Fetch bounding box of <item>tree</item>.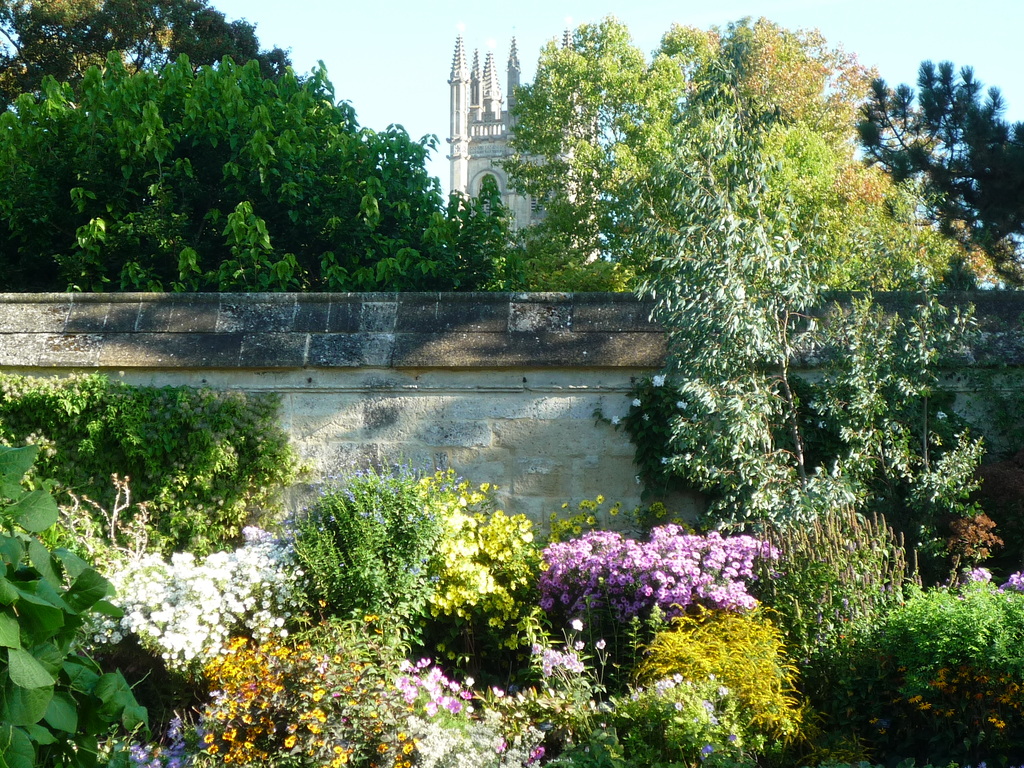
Bbox: BBox(858, 54, 1023, 280).
